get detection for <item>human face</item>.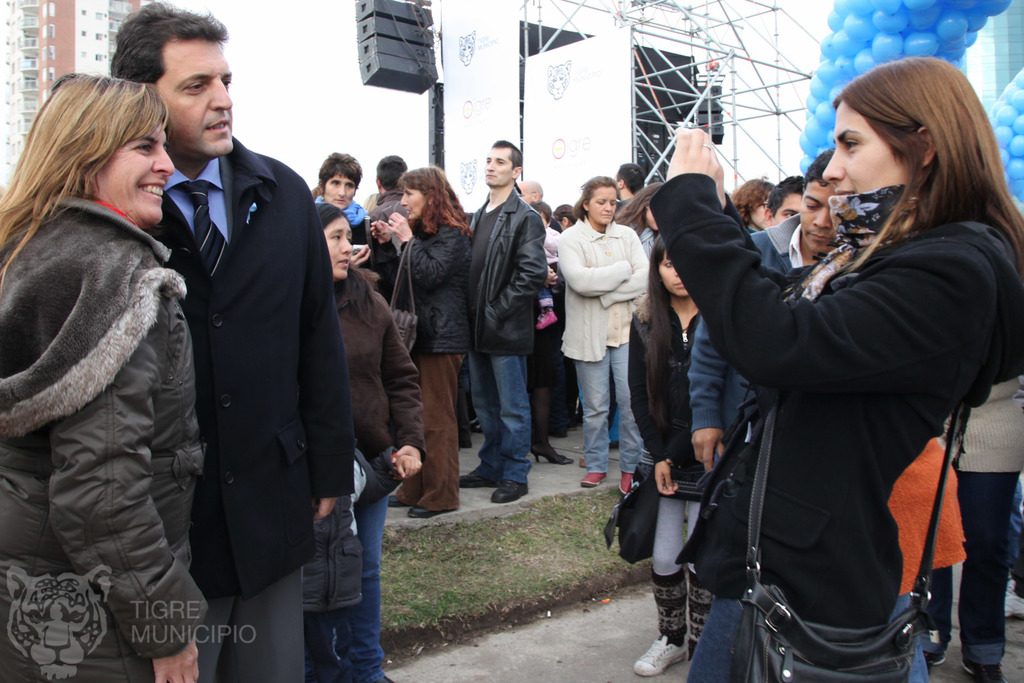
Detection: bbox=[487, 151, 513, 185].
